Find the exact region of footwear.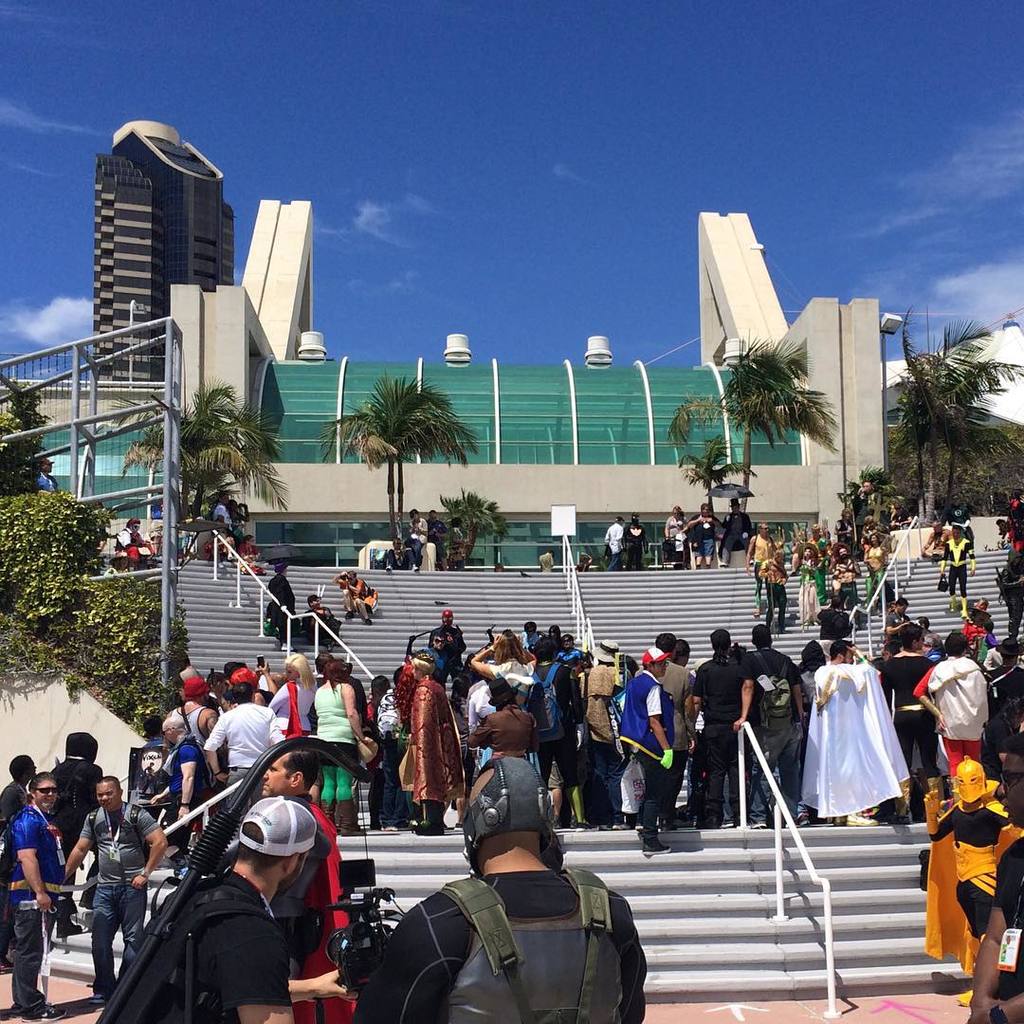
Exact region: <bbox>59, 905, 87, 938</bbox>.
